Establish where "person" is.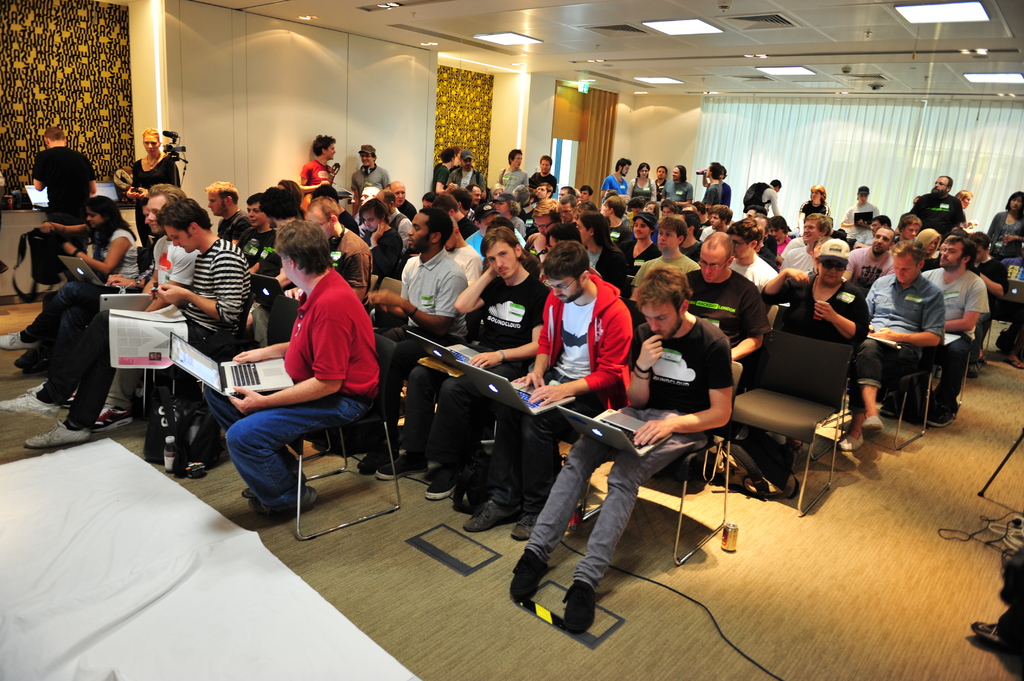
Established at BBox(130, 124, 182, 197).
